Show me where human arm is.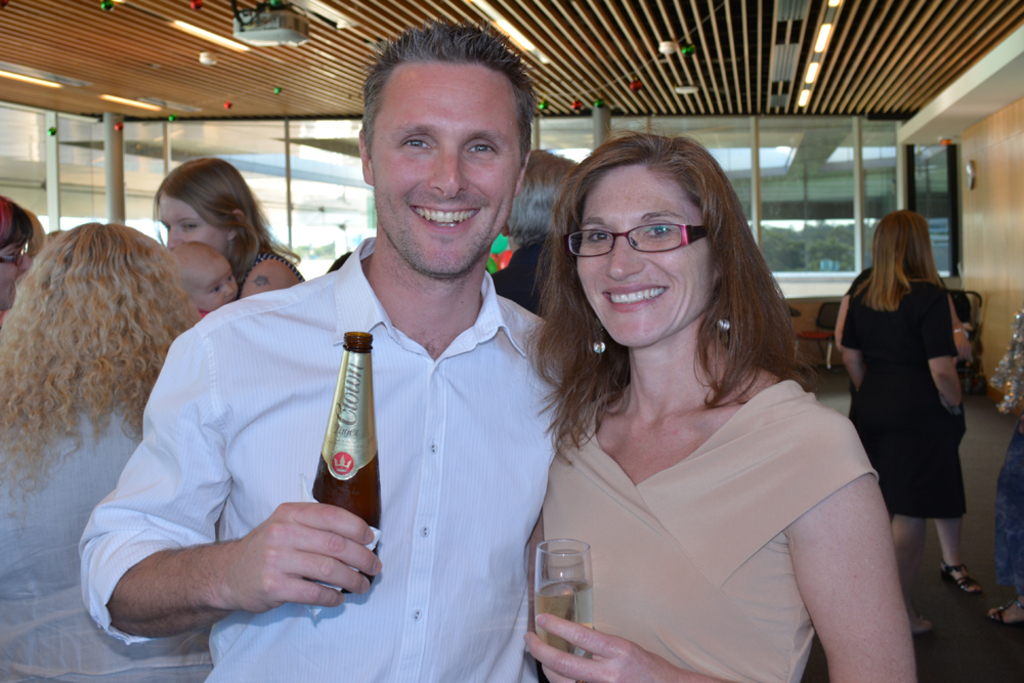
human arm is at Rect(522, 418, 918, 682).
